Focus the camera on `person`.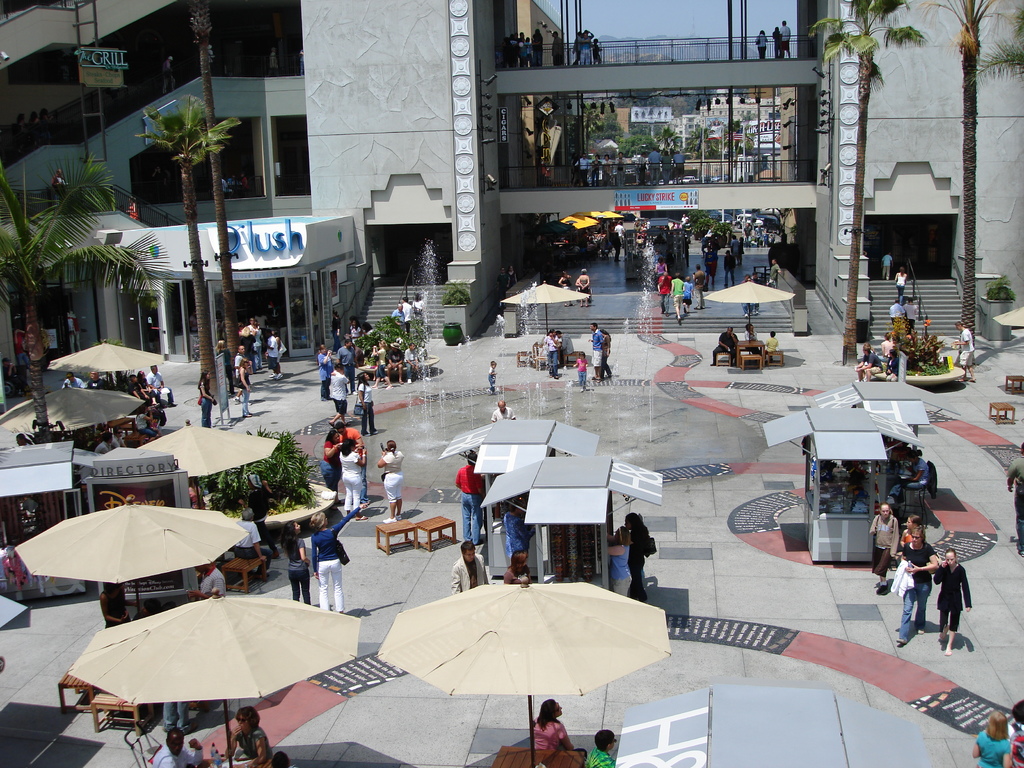
Focus region: x1=598, y1=327, x2=616, y2=380.
